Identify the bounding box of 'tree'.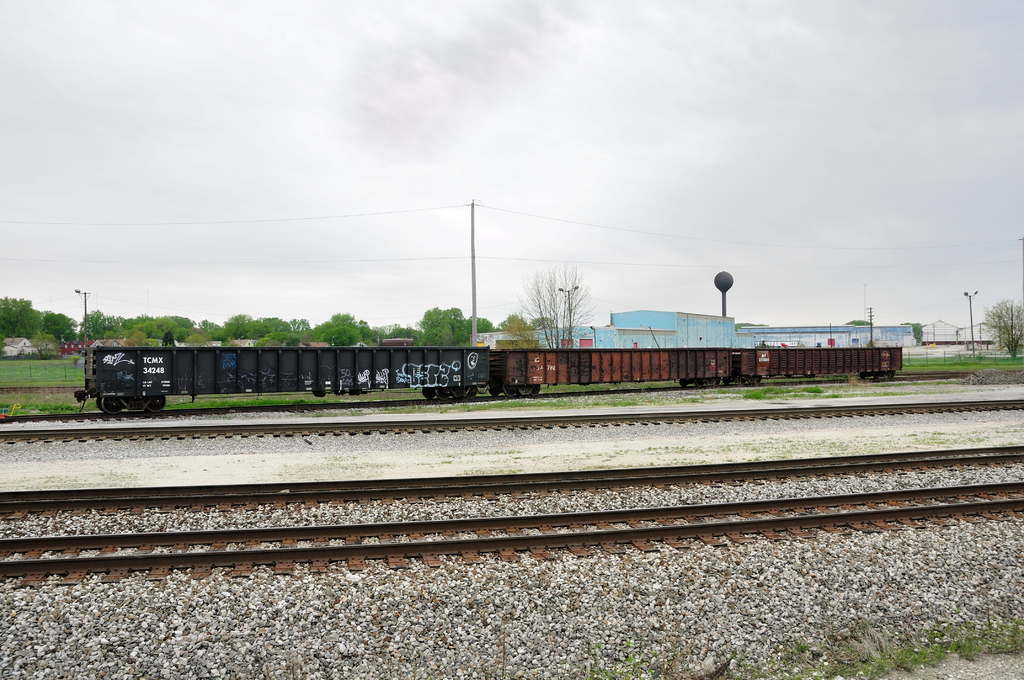
{"x1": 519, "y1": 265, "x2": 609, "y2": 343}.
